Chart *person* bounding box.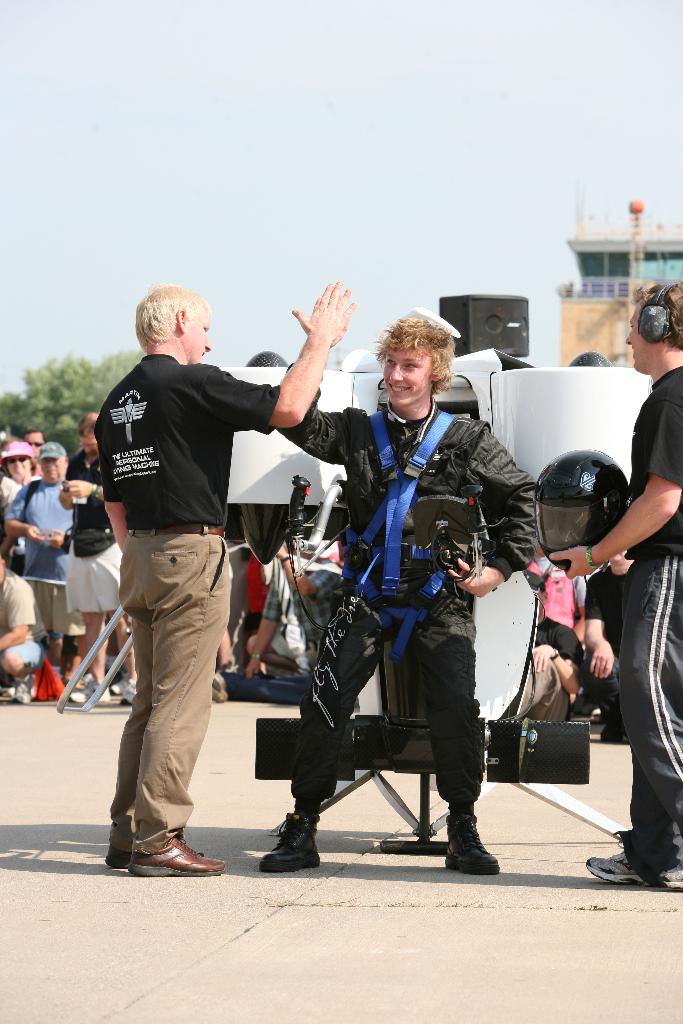
Charted: (left=586, top=543, right=636, bottom=744).
